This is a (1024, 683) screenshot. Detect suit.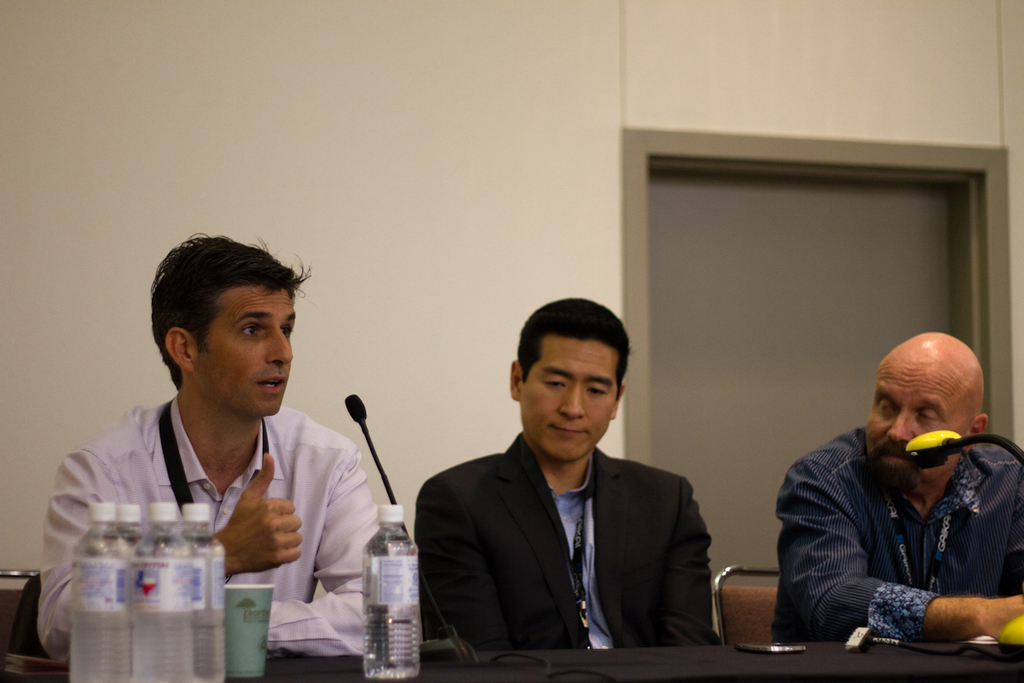
<box>422,363,735,666</box>.
